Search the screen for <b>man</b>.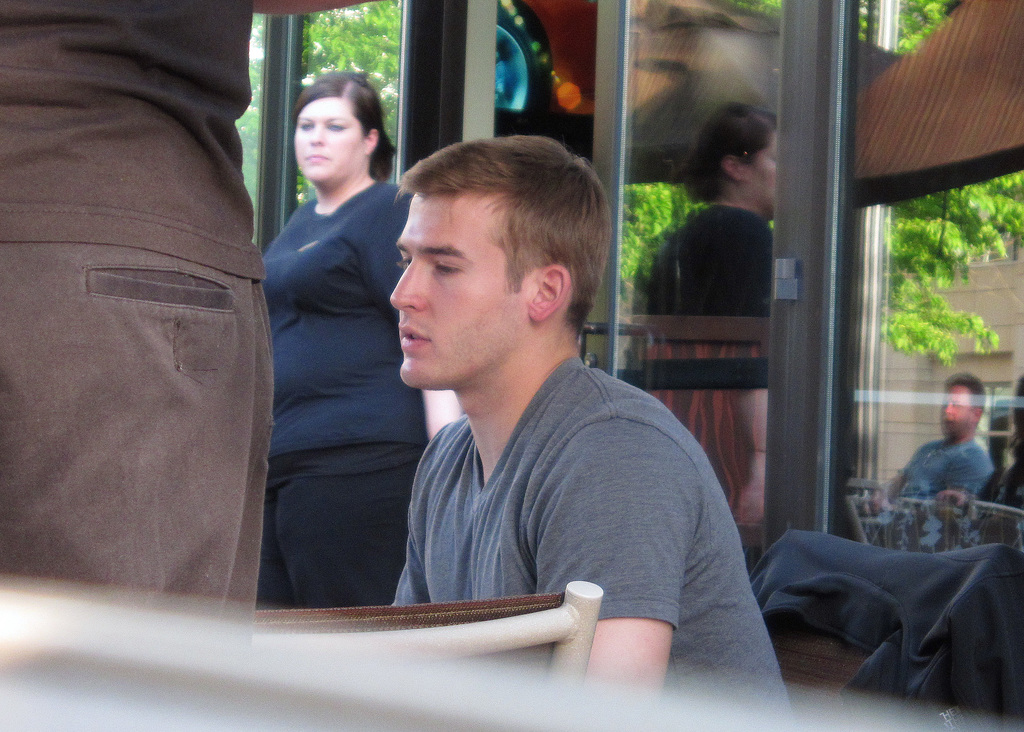
Found at rect(651, 109, 791, 324).
